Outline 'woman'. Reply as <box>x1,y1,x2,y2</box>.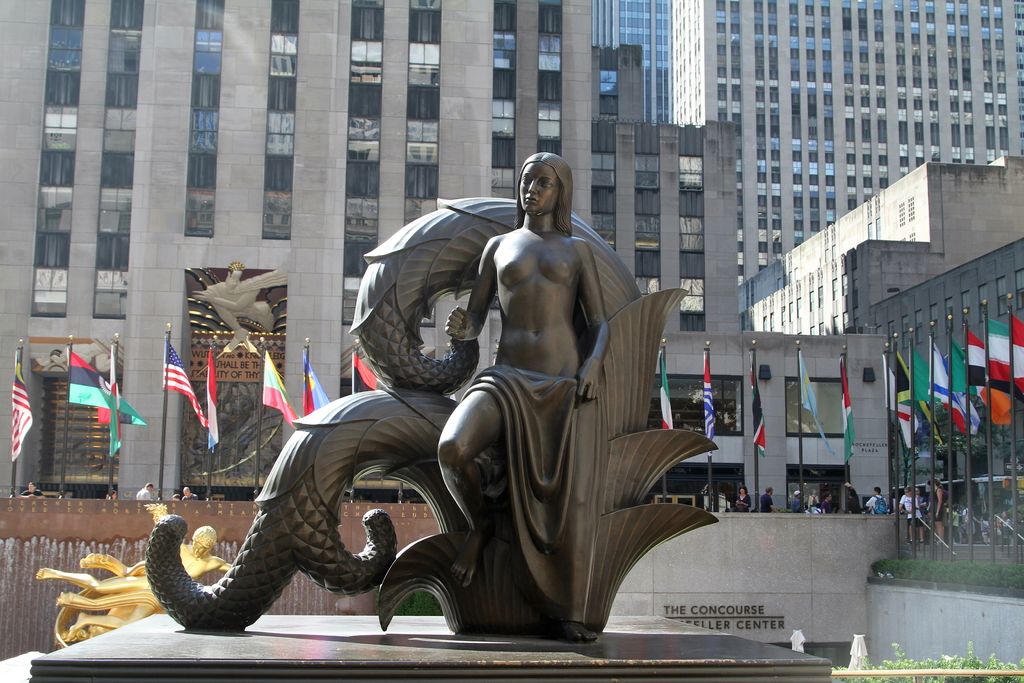
<box>106,490,117,500</box>.
